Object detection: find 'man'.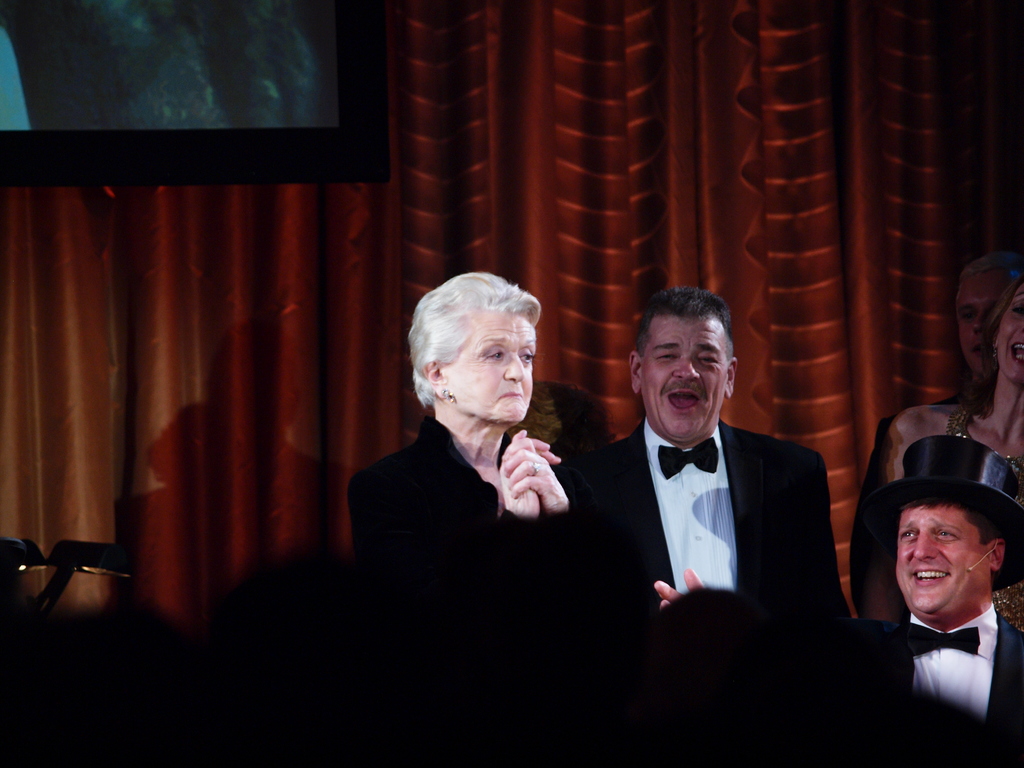
<box>828,467,1023,732</box>.
